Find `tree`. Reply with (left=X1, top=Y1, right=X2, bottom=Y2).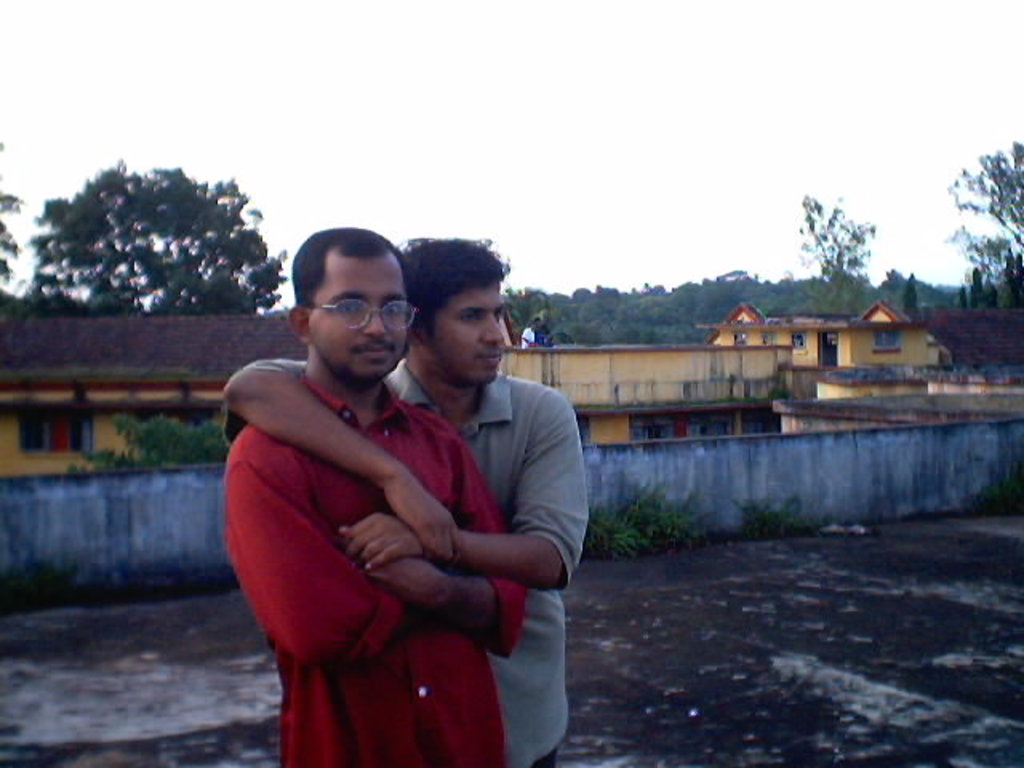
(left=933, top=134, right=1022, bottom=302).
